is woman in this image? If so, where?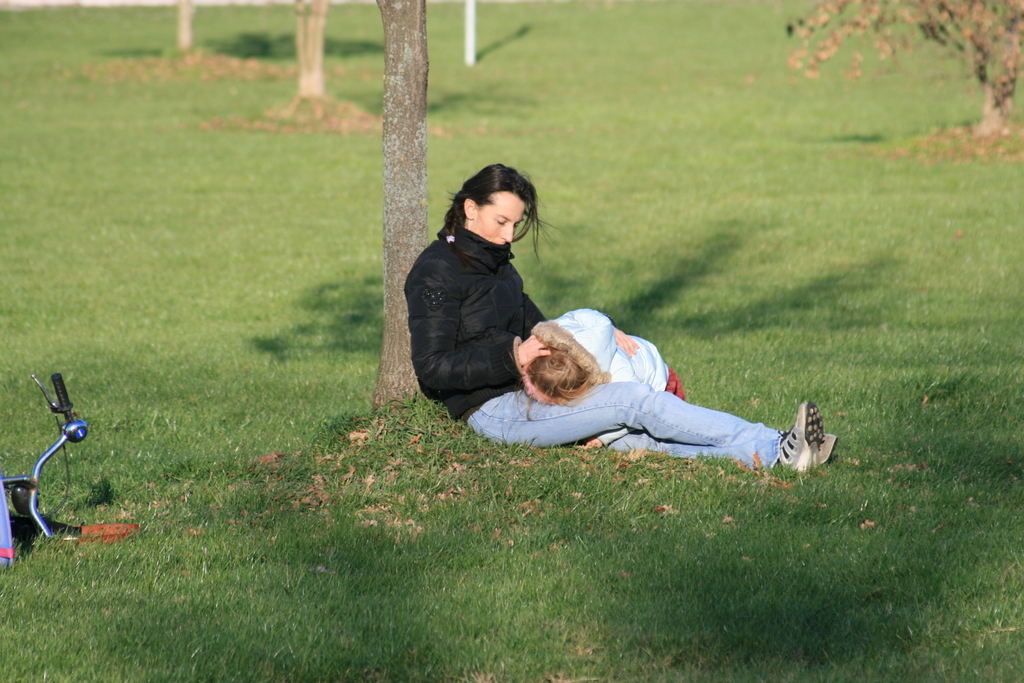
Yes, at (left=406, top=160, right=833, bottom=450).
